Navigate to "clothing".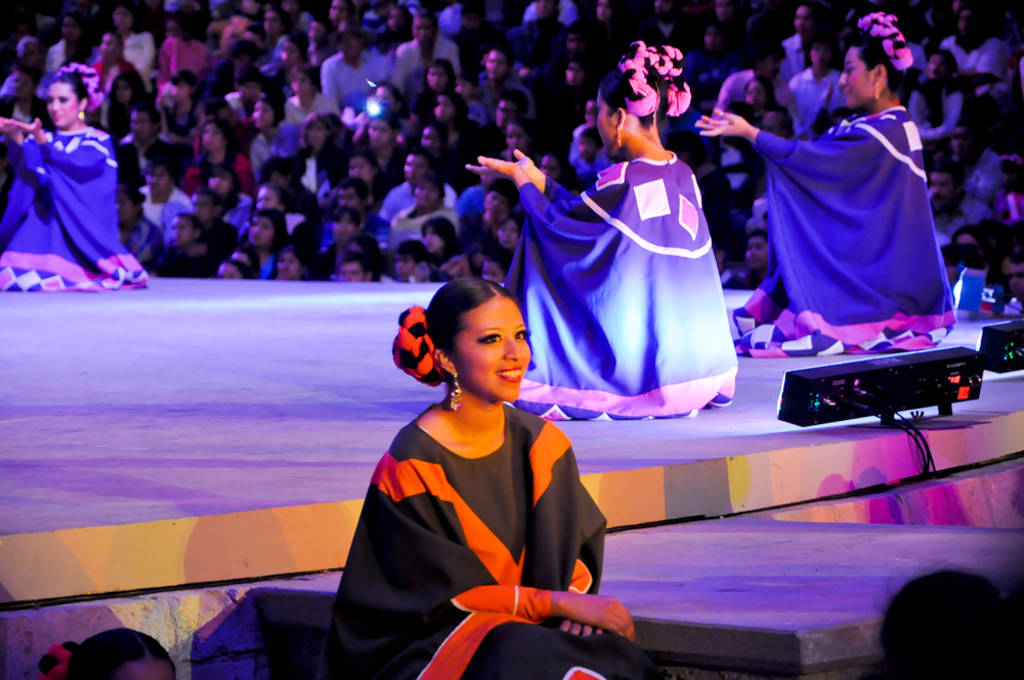
Navigation target: 541/114/753/426.
